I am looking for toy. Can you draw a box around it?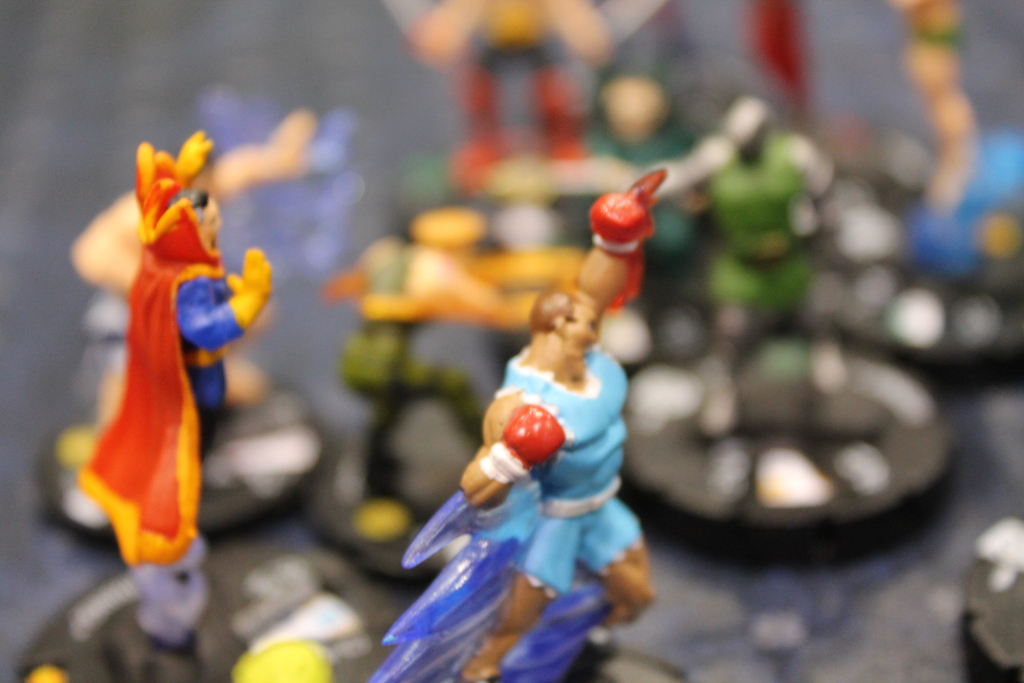
Sure, the bounding box is bbox=(361, 164, 669, 682).
